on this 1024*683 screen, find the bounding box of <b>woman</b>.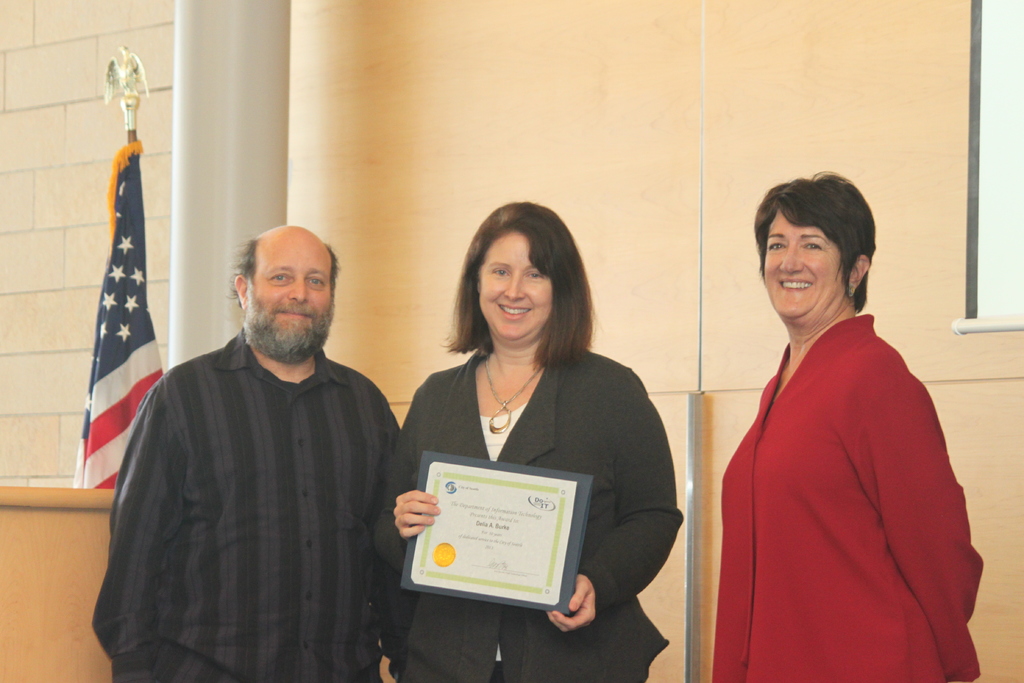
Bounding box: 381,233,657,671.
